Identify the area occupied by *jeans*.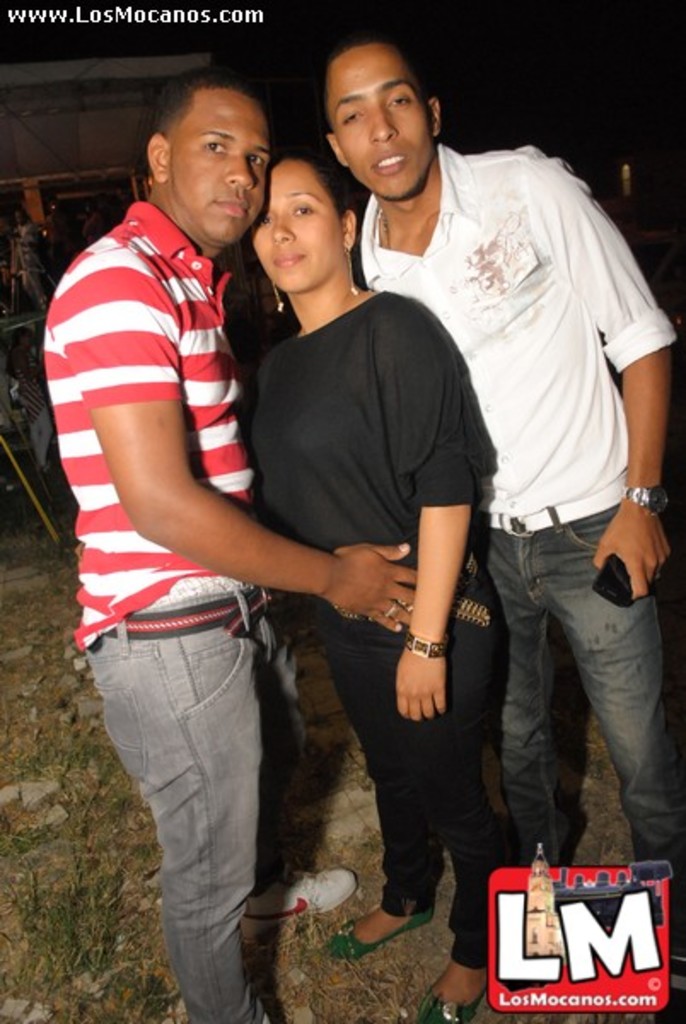
Area: 92/614/350/1022.
